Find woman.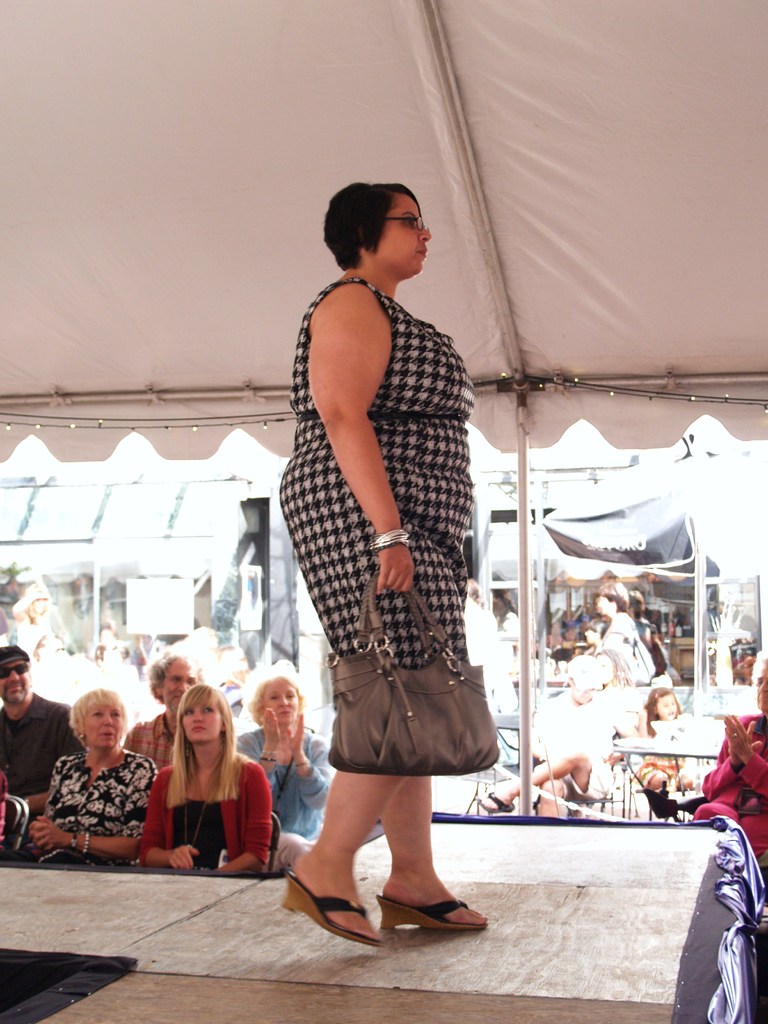
233:671:331:835.
